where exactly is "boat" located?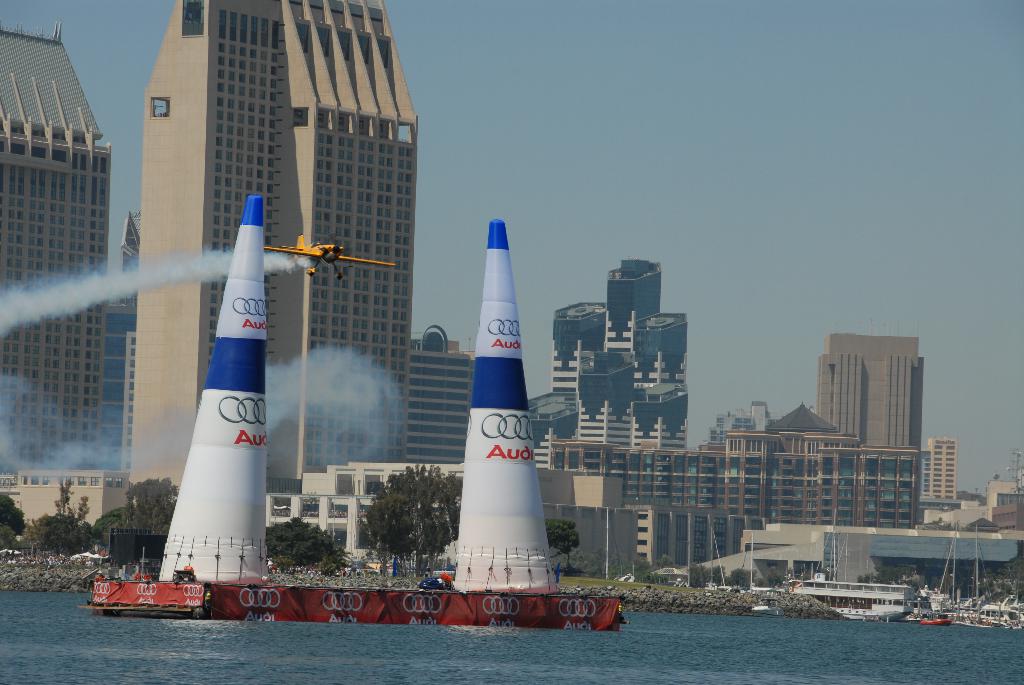
Its bounding box is rect(920, 610, 953, 631).
